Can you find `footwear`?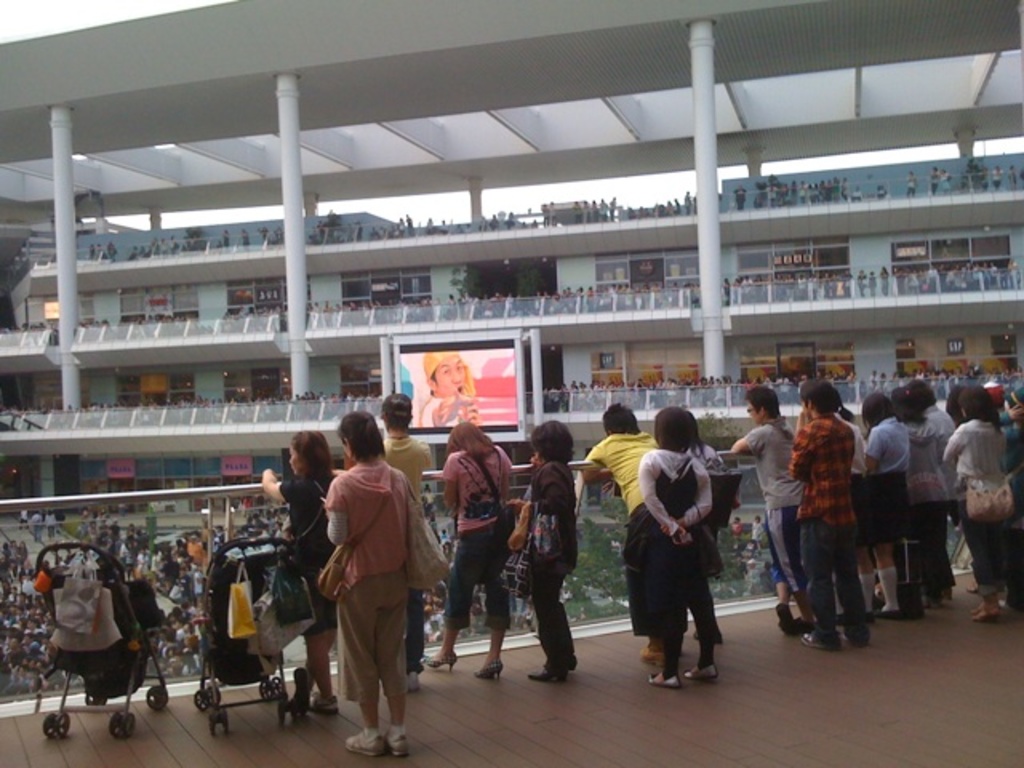
Yes, bounding box: <region>650, 670, 677, 691</region>.
